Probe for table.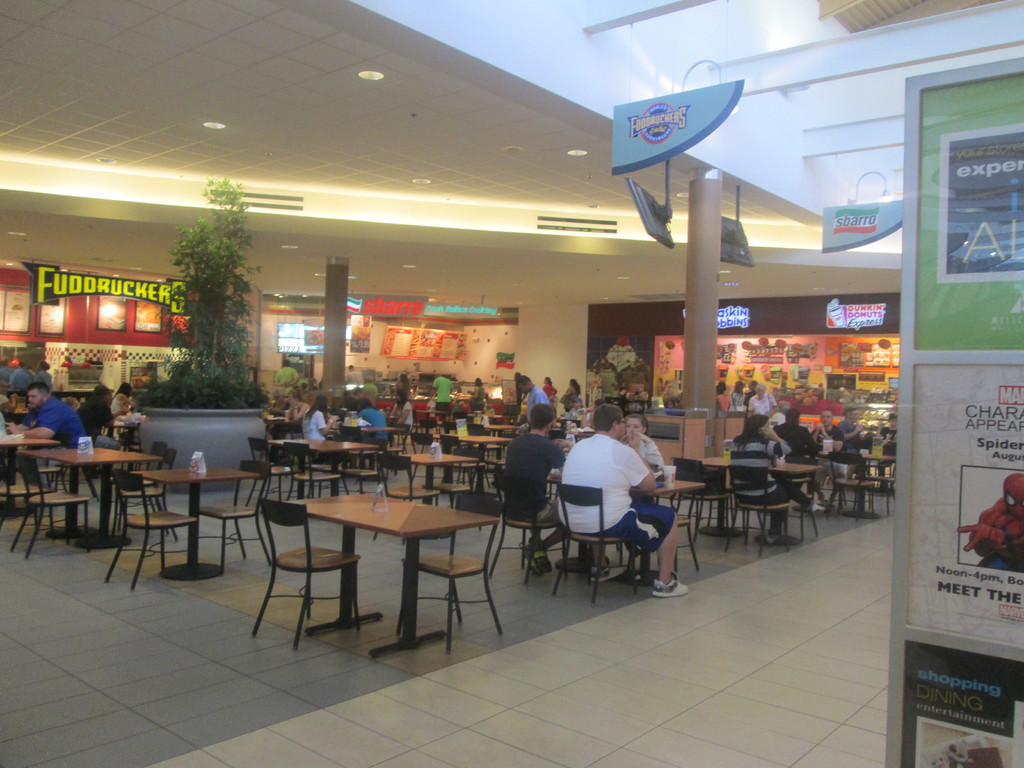
Probe result: (106,424,138,437).
